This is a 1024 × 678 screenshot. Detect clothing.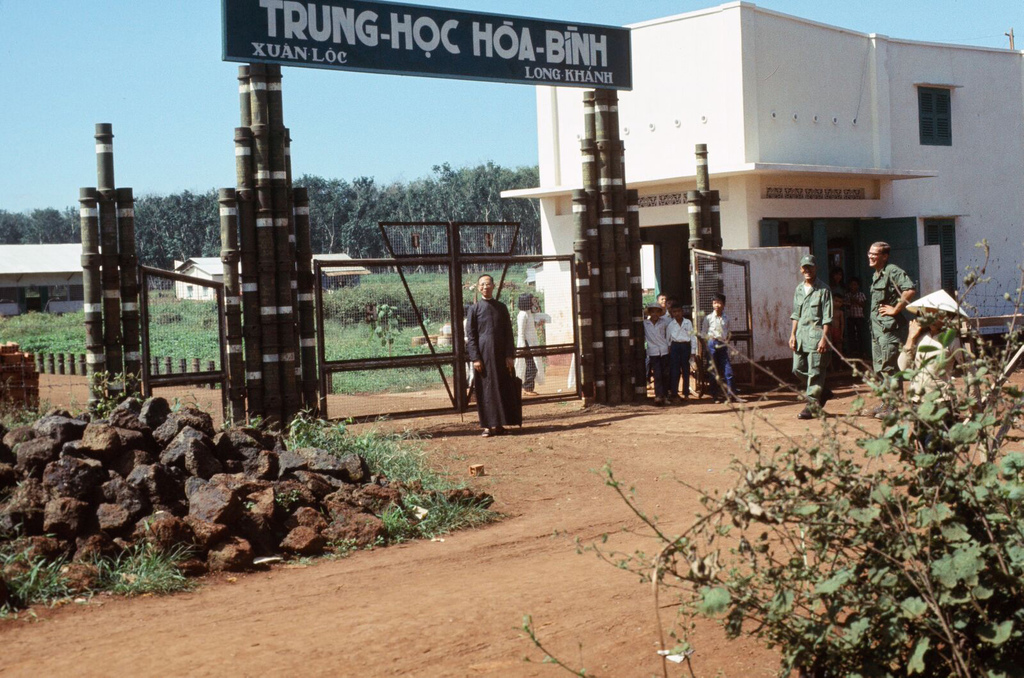
bbox(831, 330, 841, 342).
